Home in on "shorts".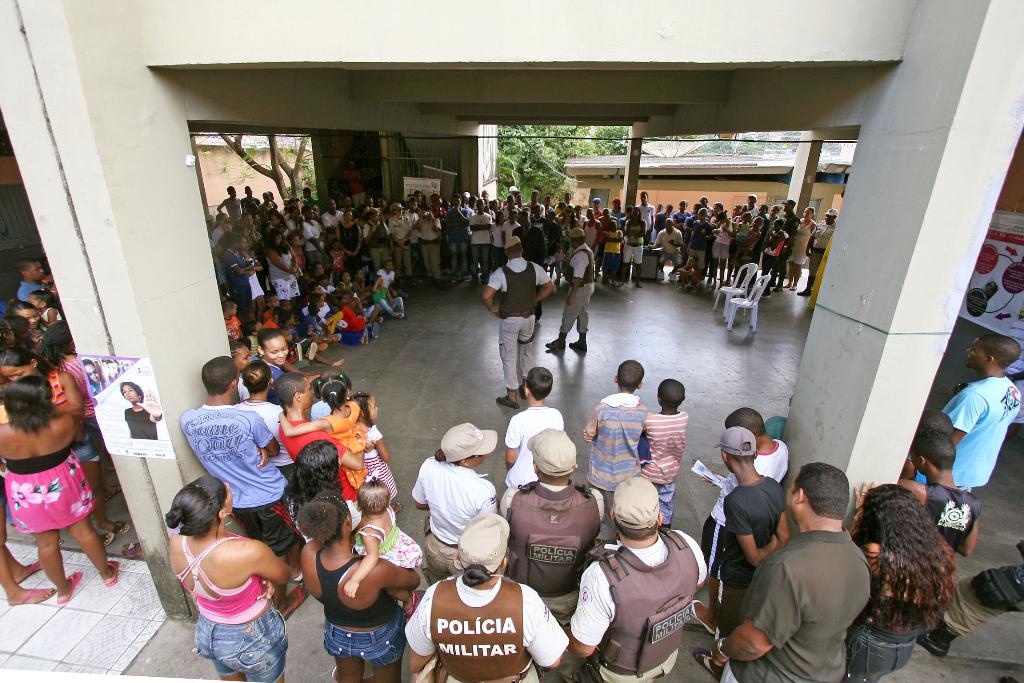
Homed in at bbox=(194, 601, 288, 682).
